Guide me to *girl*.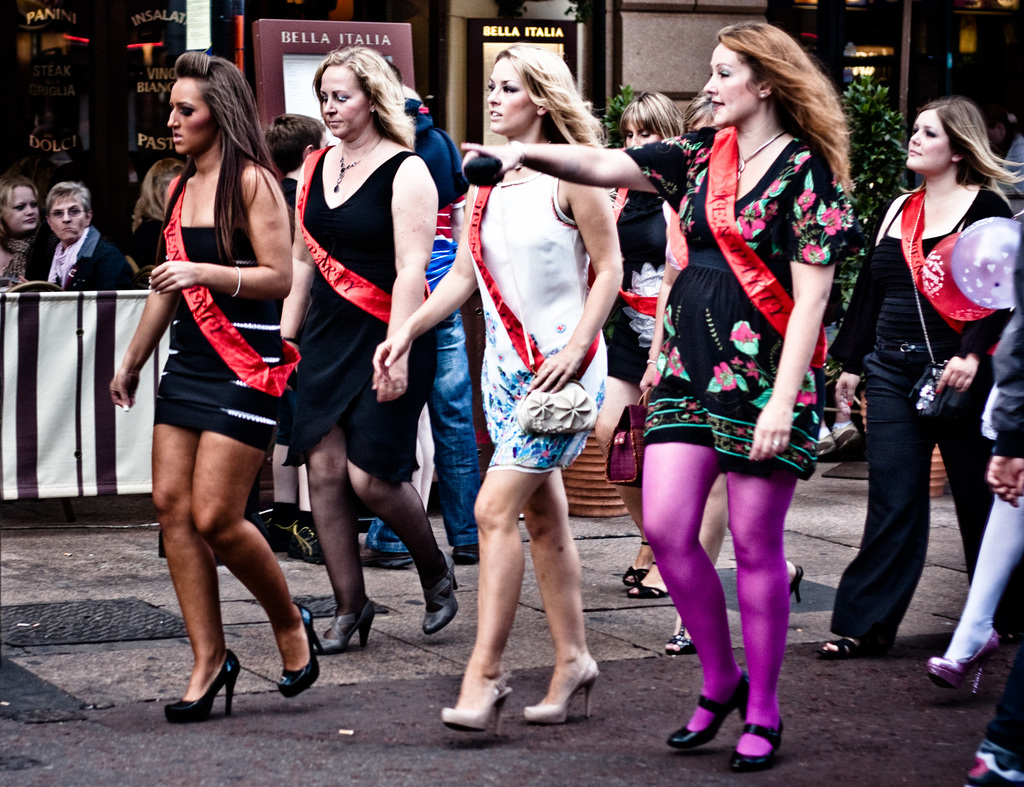
Guidance: 604, 89, 681, 598.
